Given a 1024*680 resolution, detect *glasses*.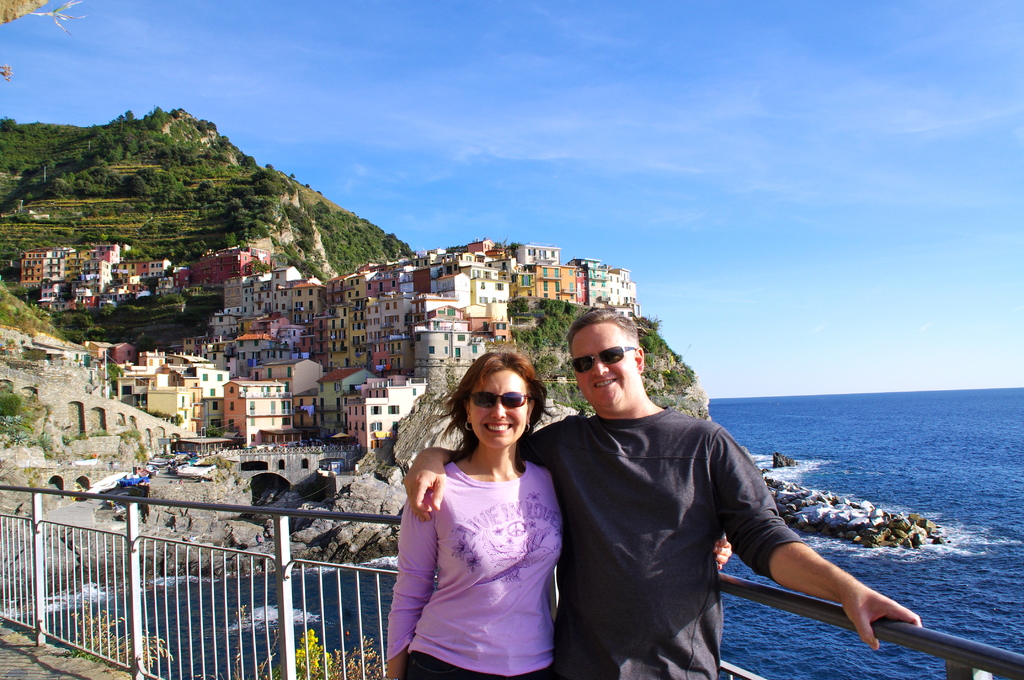
568,347,655,398.
